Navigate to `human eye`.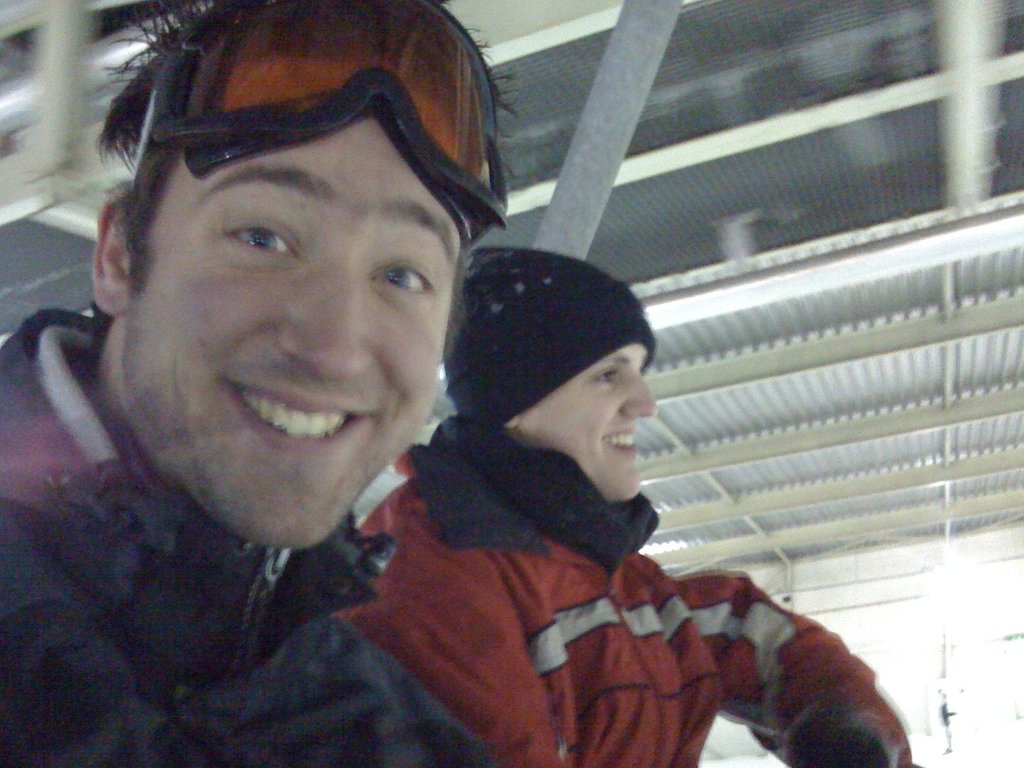
Navigation target: select_region(596, 365, 620, 388).
